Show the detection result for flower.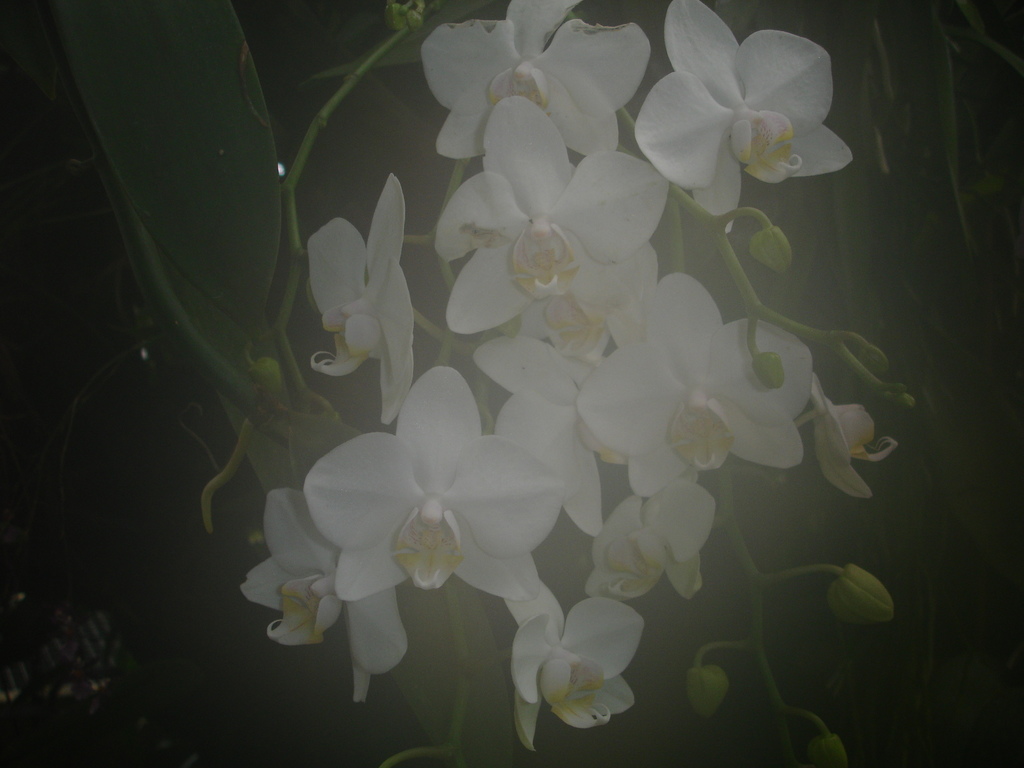
584 481 712 602.
